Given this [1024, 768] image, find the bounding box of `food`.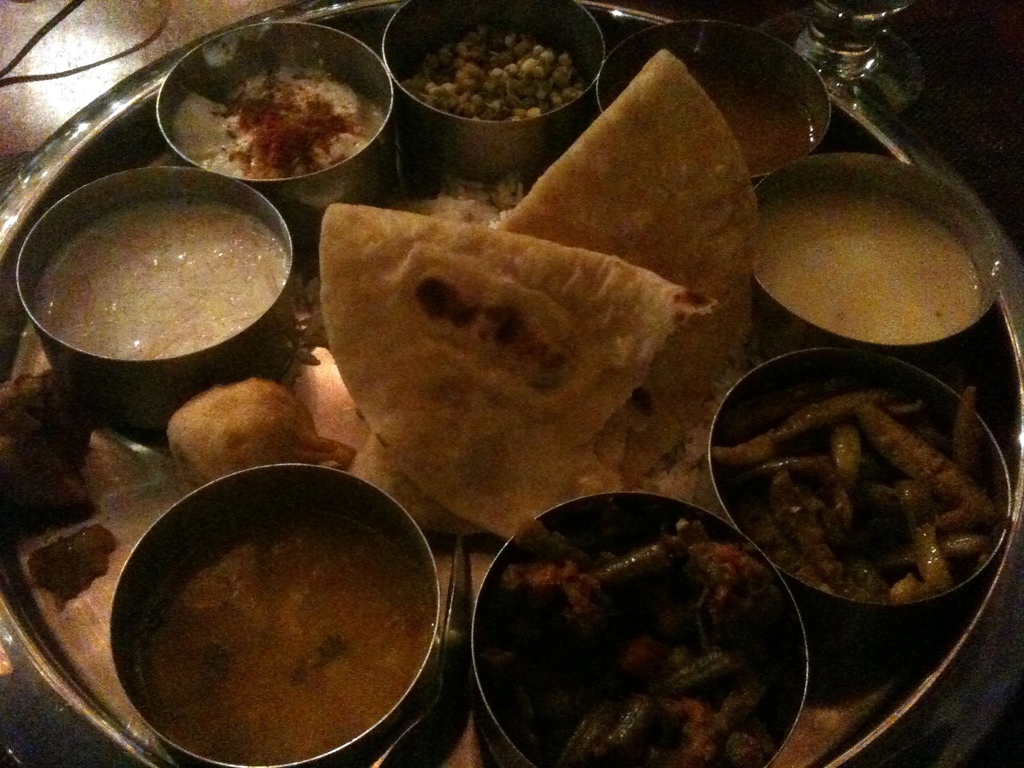
721:325:1009:624.
